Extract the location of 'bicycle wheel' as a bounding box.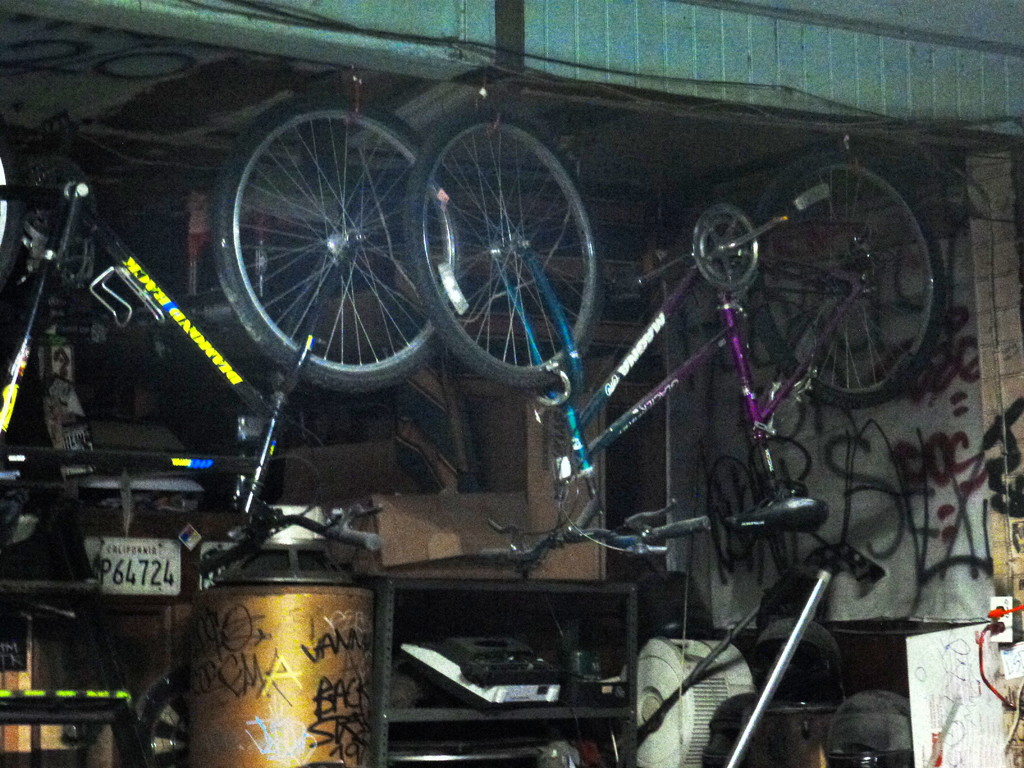
l=413, t=106, r=593, b=397.
